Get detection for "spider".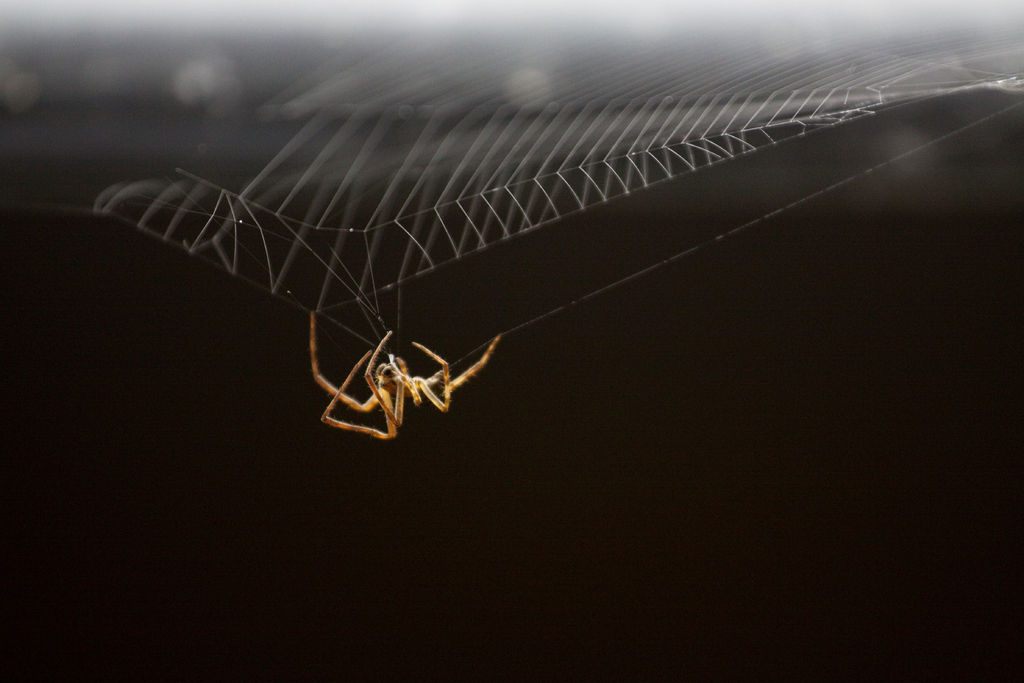
Detection: 305/309/501/441.
